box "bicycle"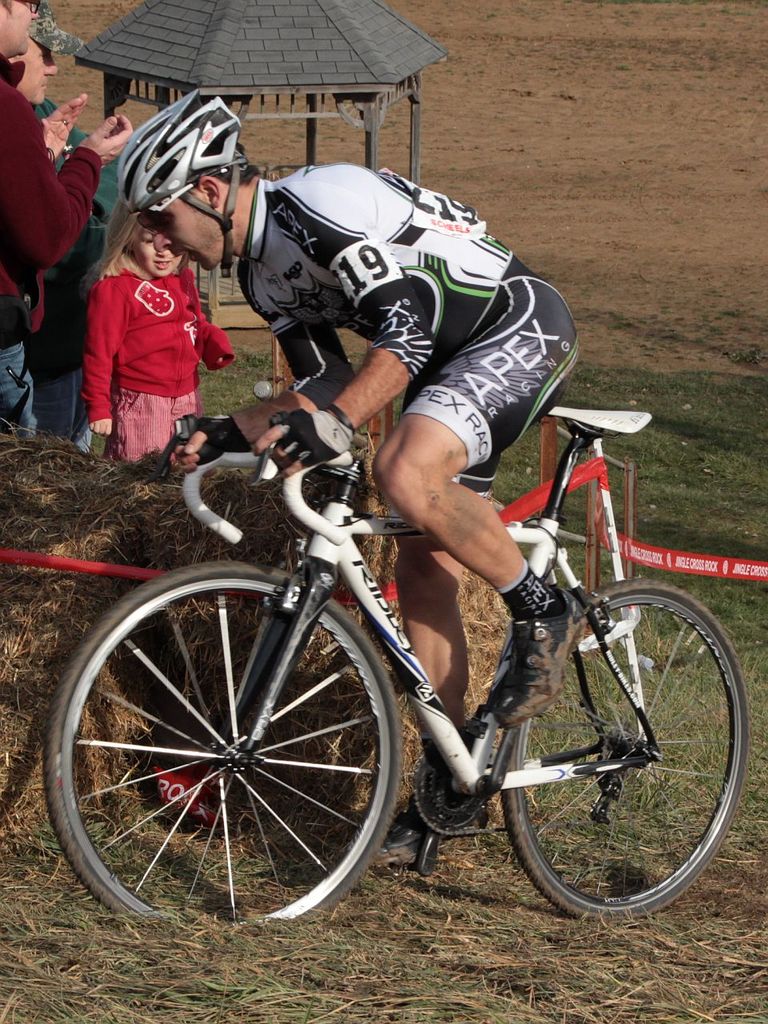
35, 387, 762, 931
